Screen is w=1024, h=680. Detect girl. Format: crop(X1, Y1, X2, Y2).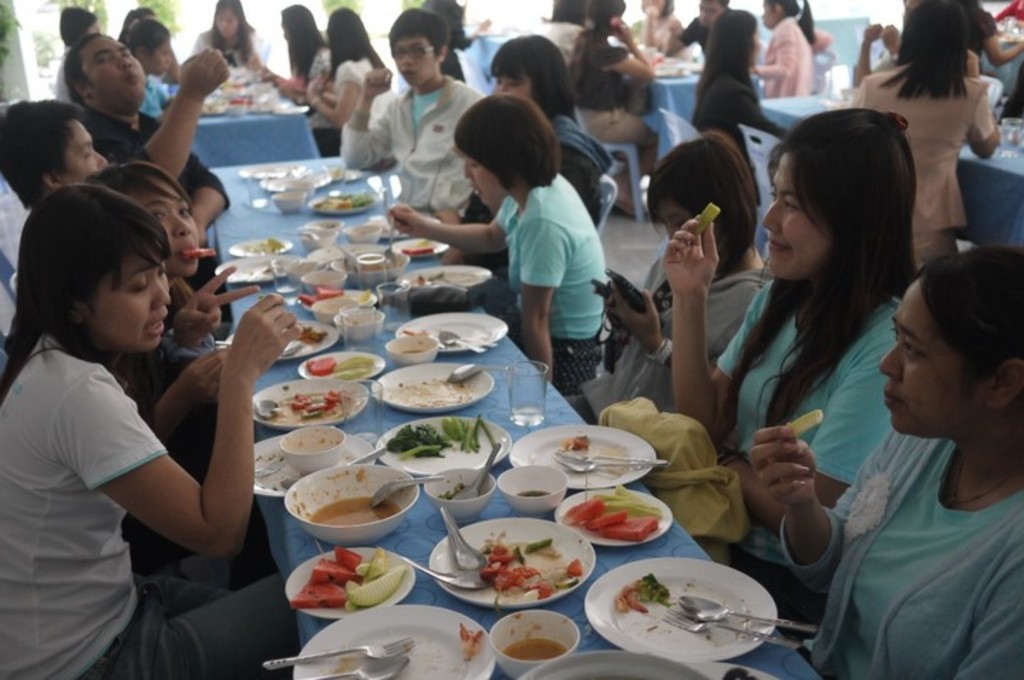
crop(0, 176, 309, 679).
